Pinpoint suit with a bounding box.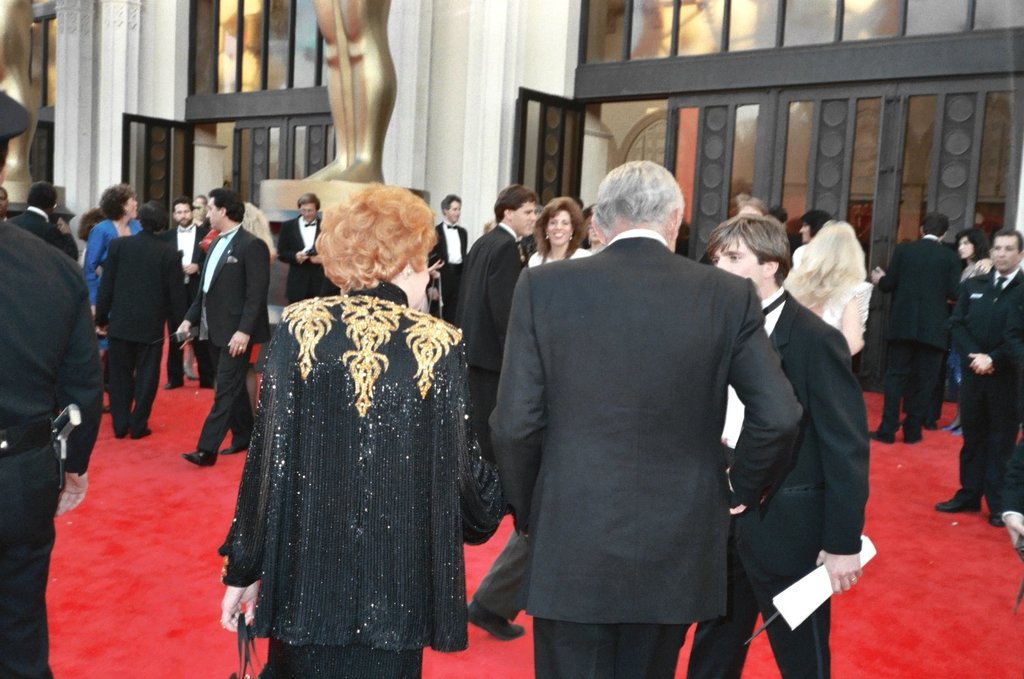
945, 251, 1023, 515.
